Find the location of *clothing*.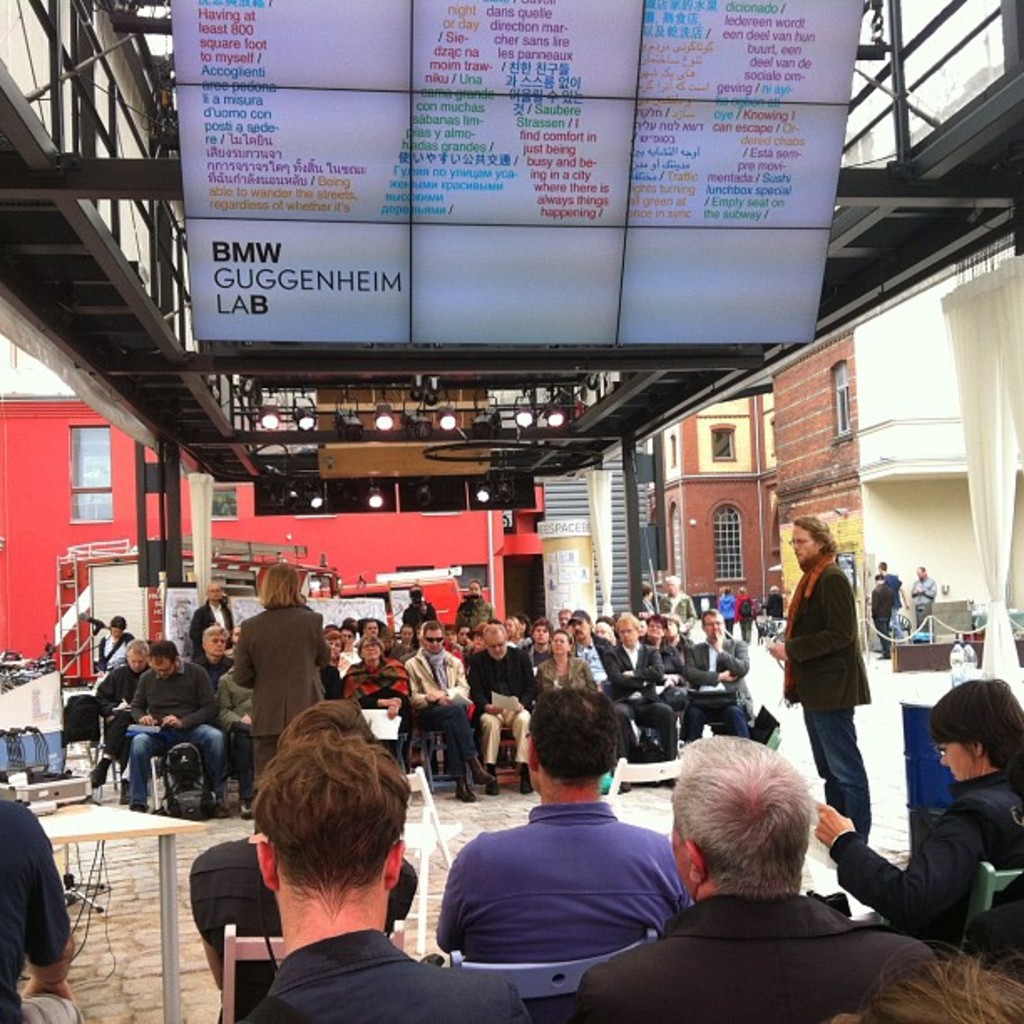
Location: bbox(766, 591, 783, 616).
